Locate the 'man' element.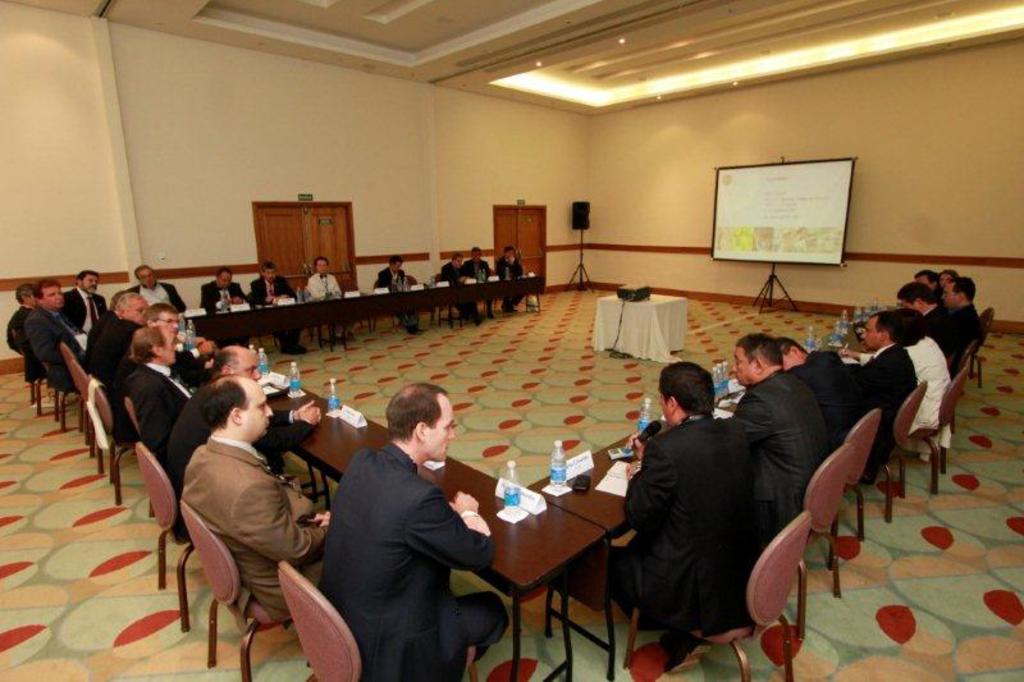
Element bbox: (56,265,105,337).
